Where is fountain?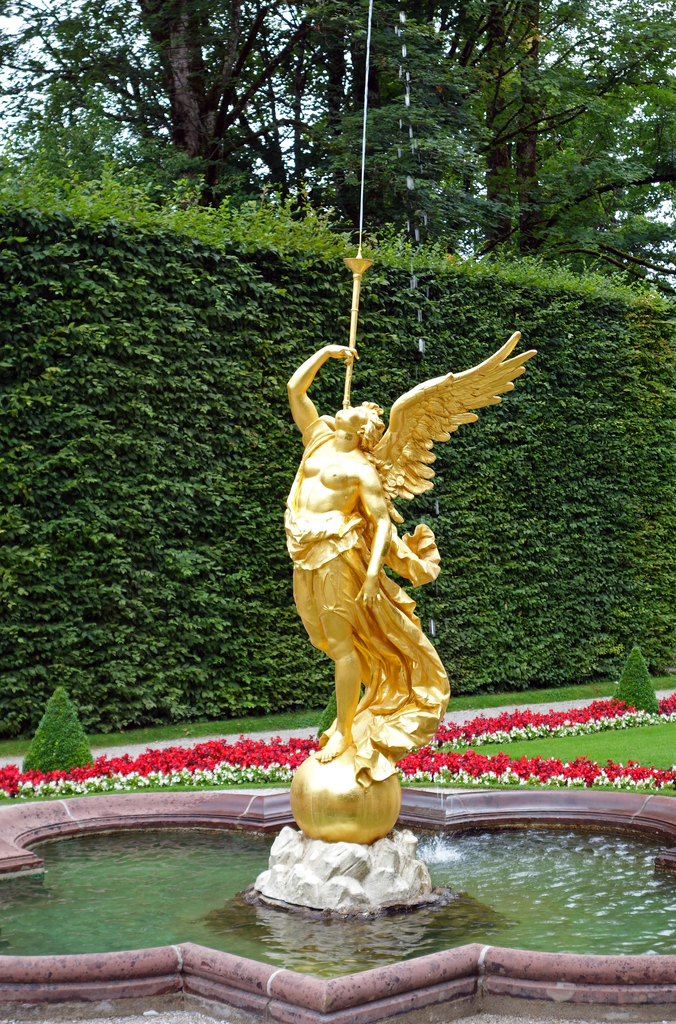
(left=243, top=738, right=459, bottom=952).
